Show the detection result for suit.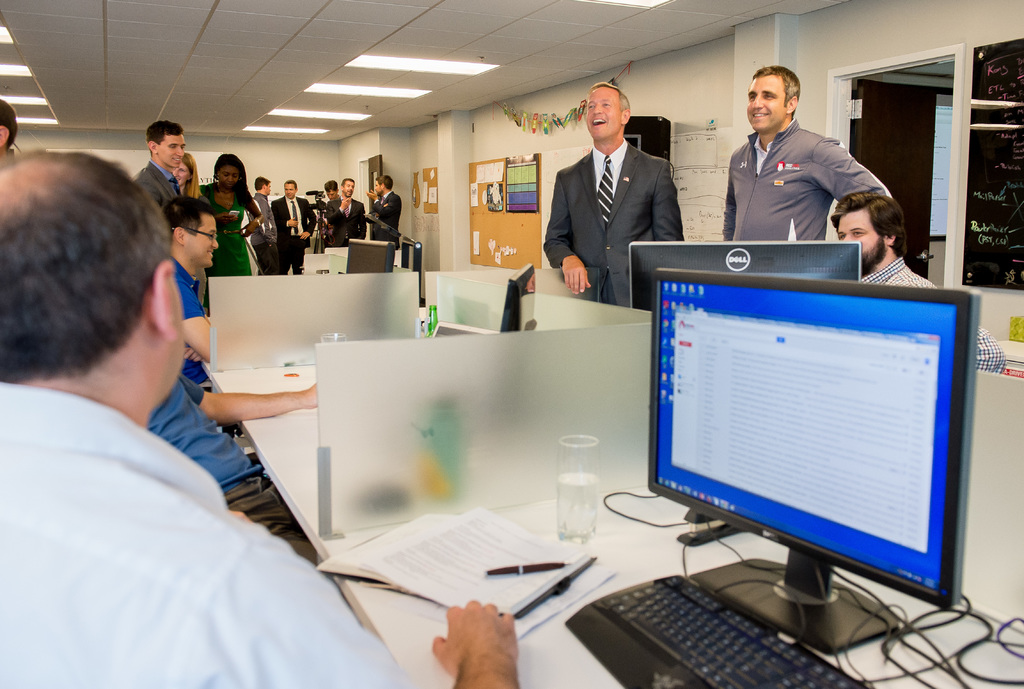
(369,189,403,250).
